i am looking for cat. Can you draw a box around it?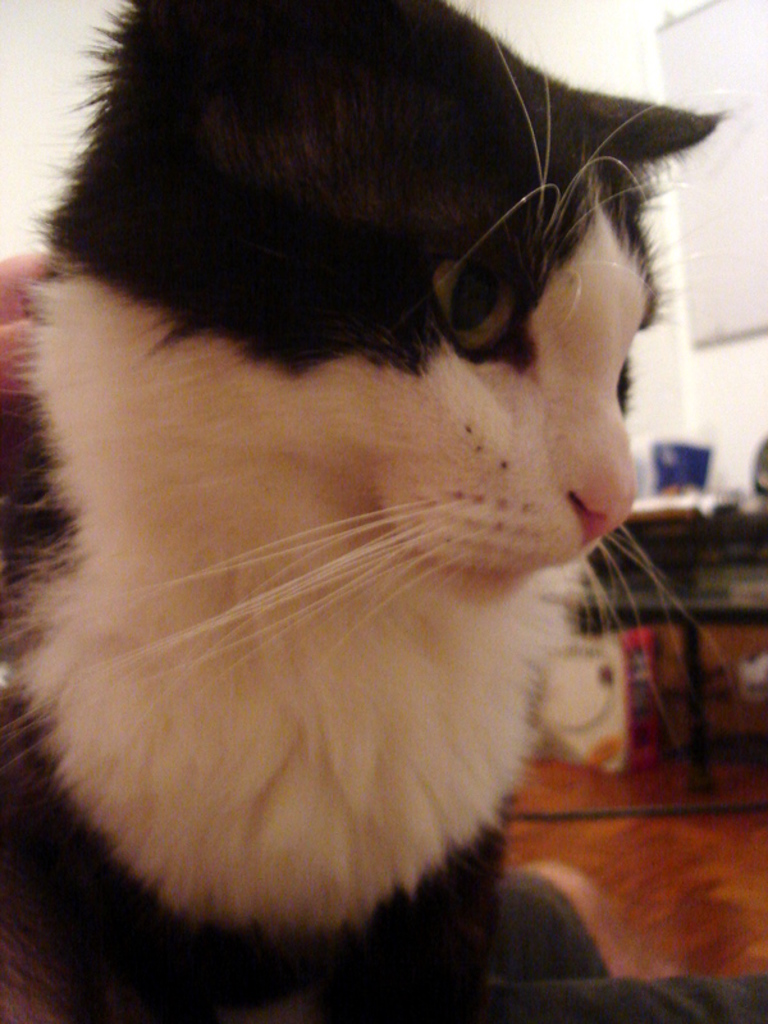
Sure, the bounding box is [left=0, top=0, right=767, bottom=1023].
